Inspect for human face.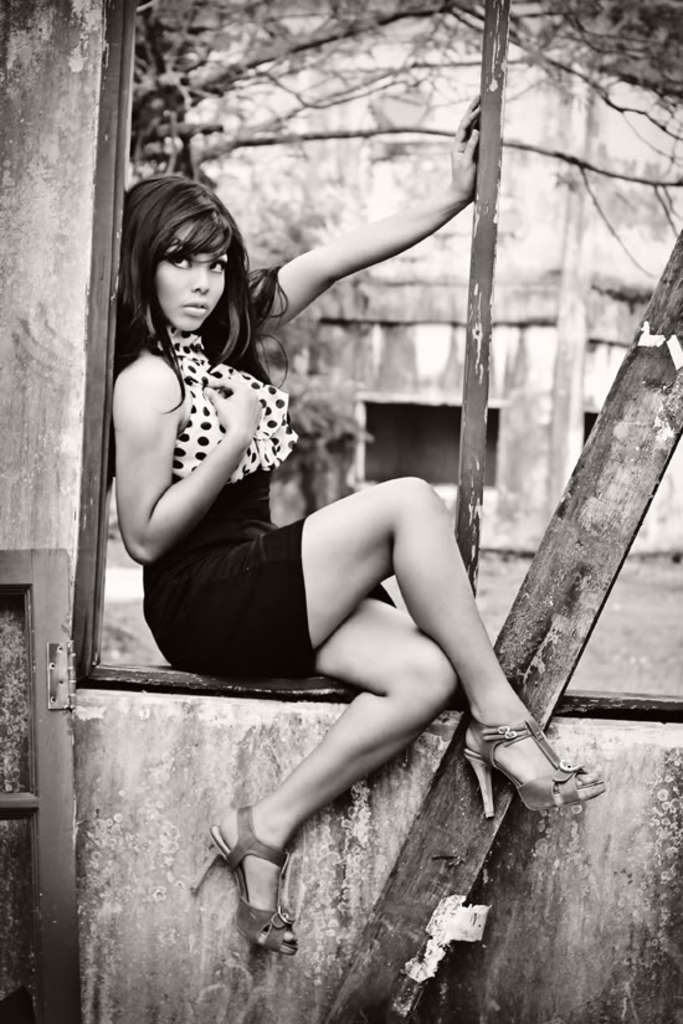
Inspection: {"left": 159, "top": 211, "right": 231, "bottom": 333}.
